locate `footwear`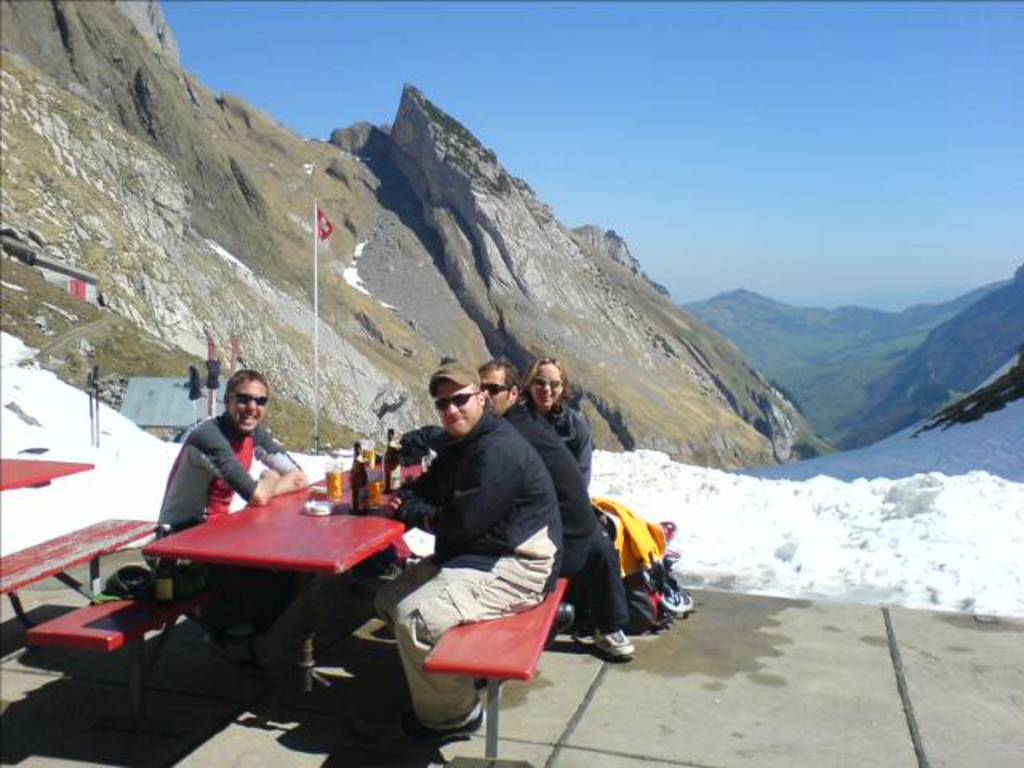
{"left": 598, "top": 622, "right": 638, "bottom": 661}
